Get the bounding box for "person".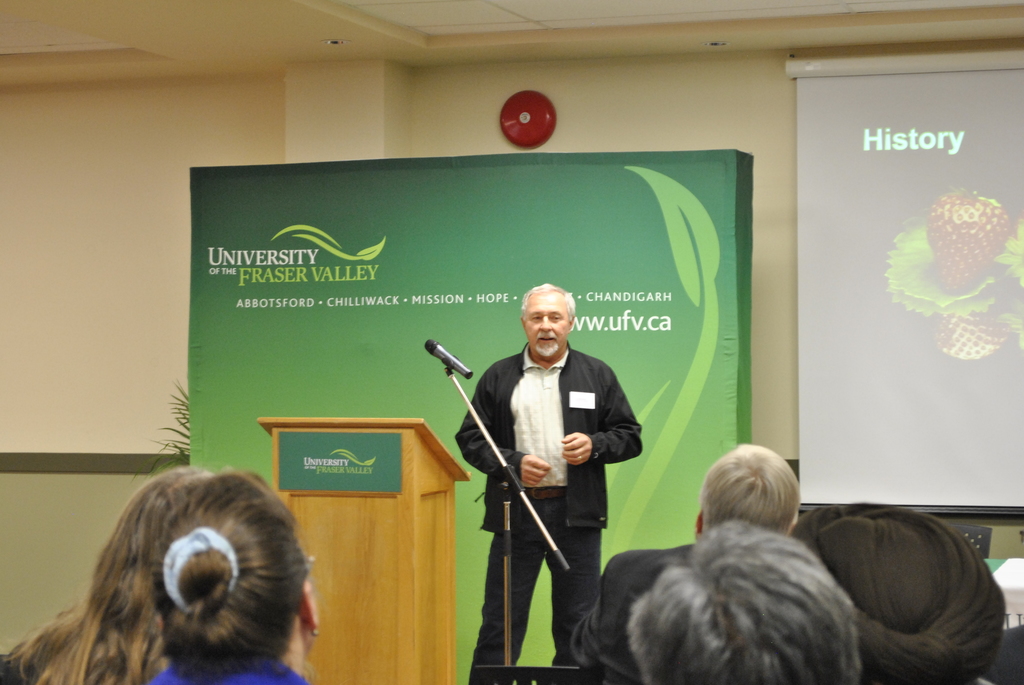
(451,281,643,684).
